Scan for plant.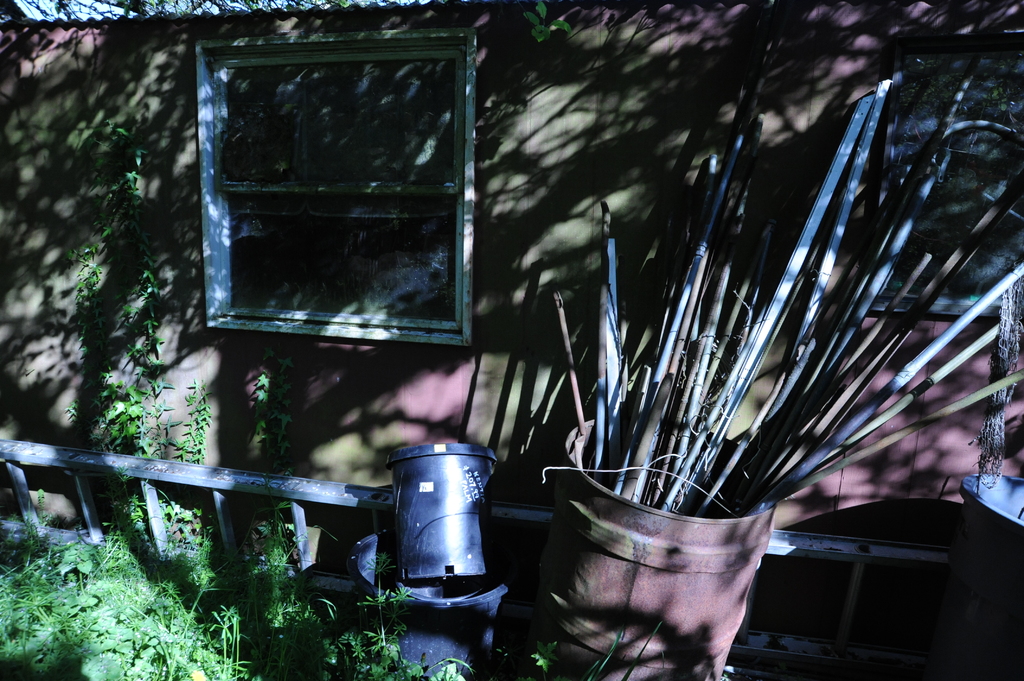
Scan result: <box>488,0,593,58</box>.
